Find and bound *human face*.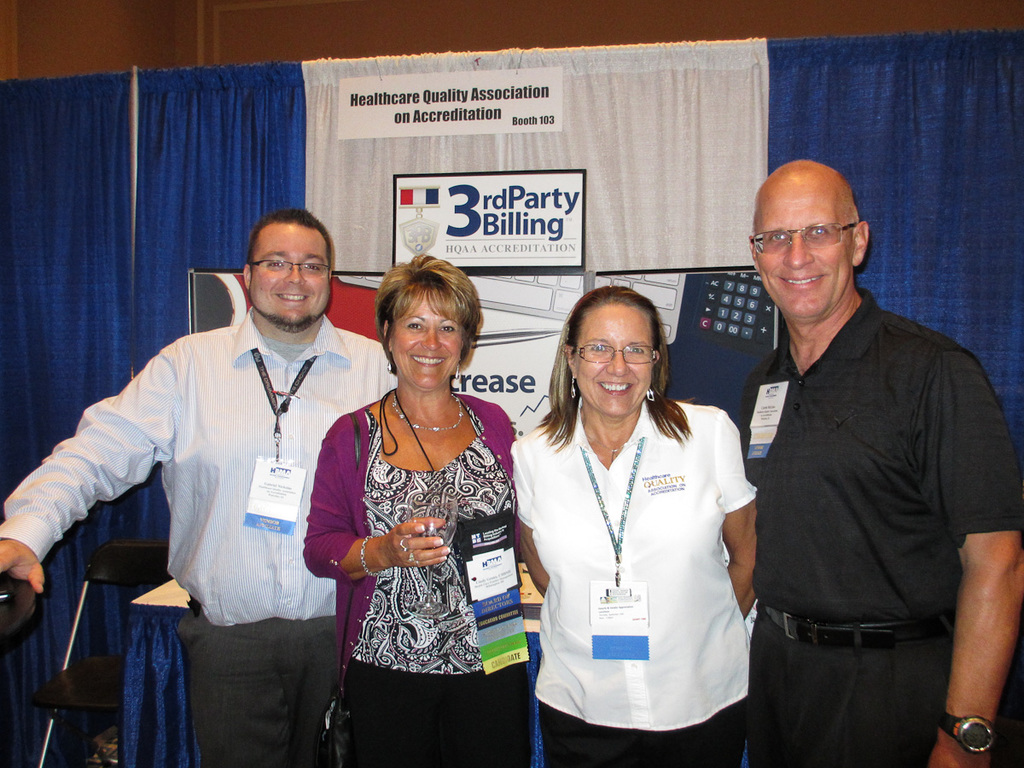
Bound: pyautogui.locateOnScreen(754, 178, 849, 318).
